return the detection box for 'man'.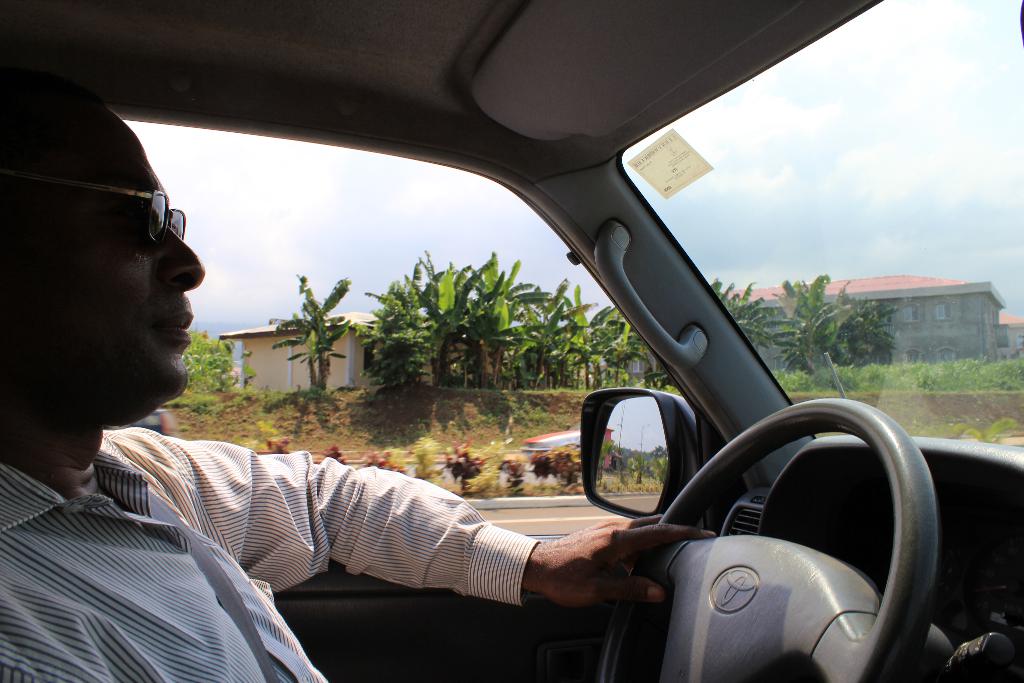
box(0, 91, 708, 682).
